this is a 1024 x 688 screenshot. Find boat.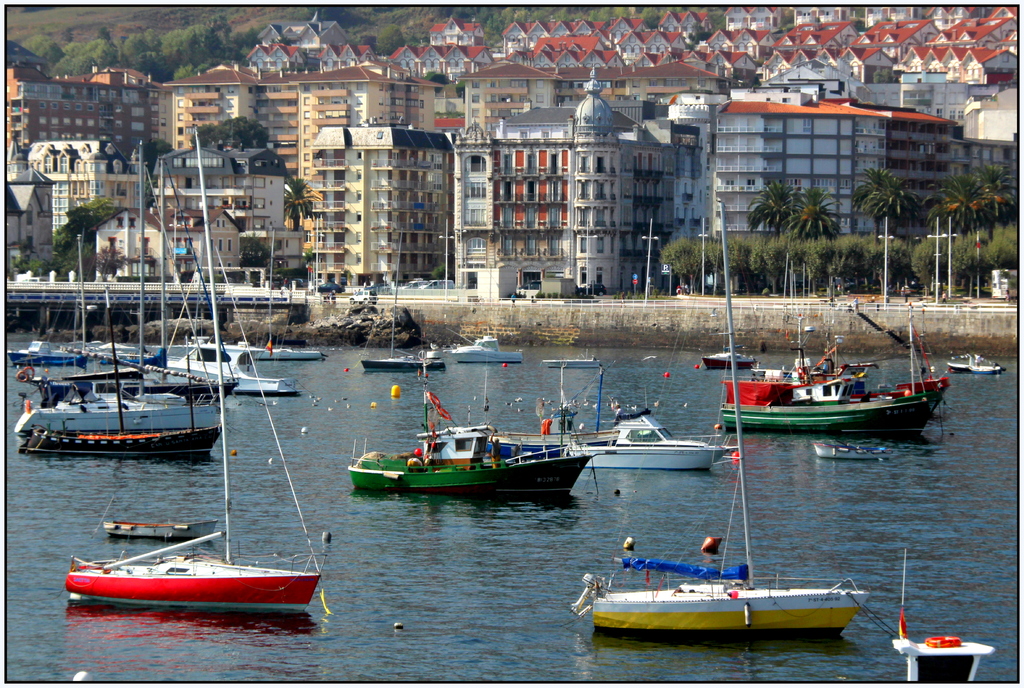
Bounding box: [866,301,954,419].
